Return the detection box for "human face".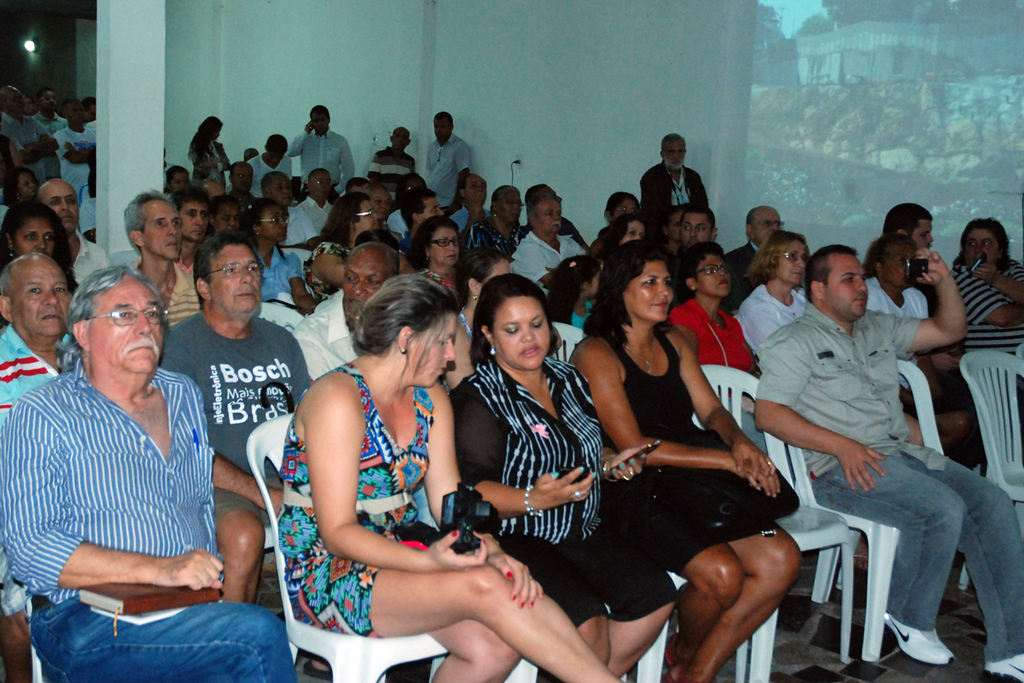
[625, 260, 676, 320].
